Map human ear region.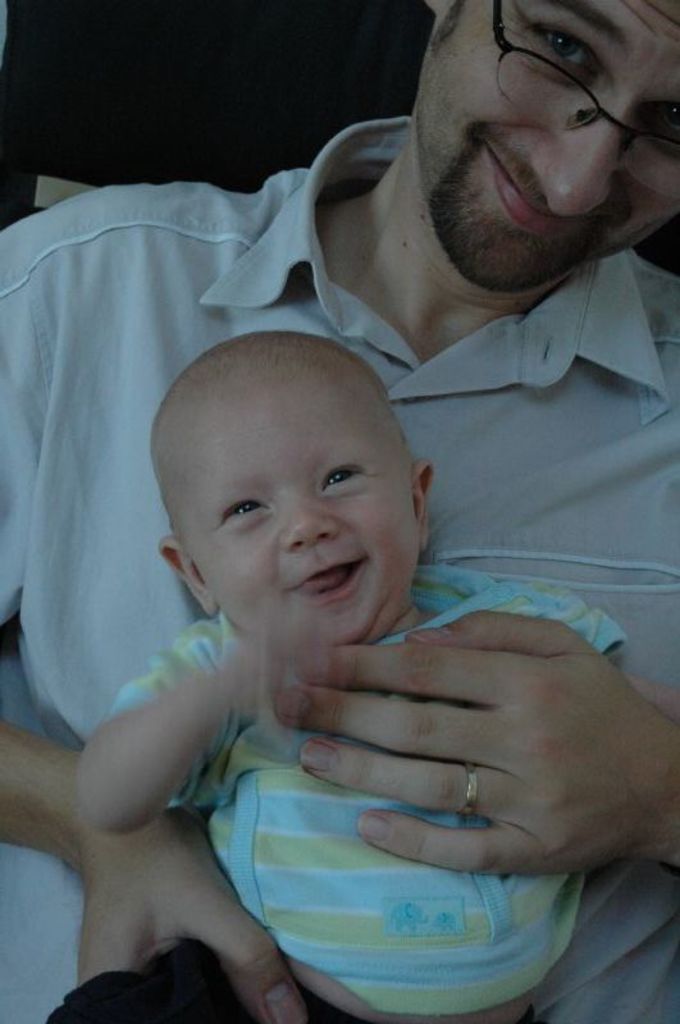
Mapped to BBox(156, 532, 214, 626).
